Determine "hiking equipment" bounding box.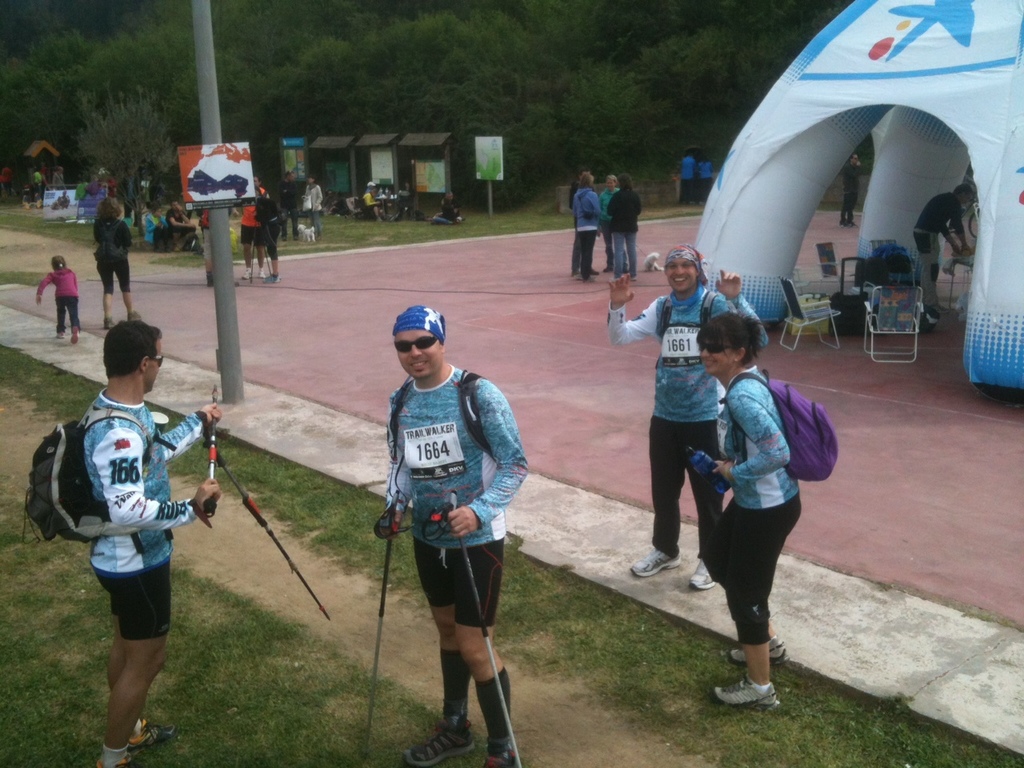
Determined: locate(91, 218, 126, 259).
